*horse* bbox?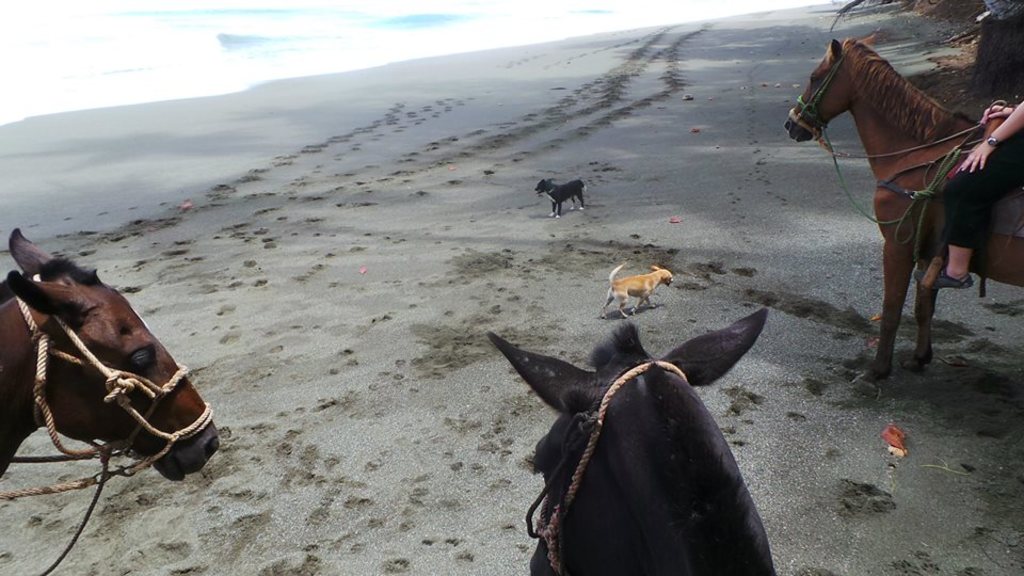
[x1=481, y1=307, x2=771, y2=575]
